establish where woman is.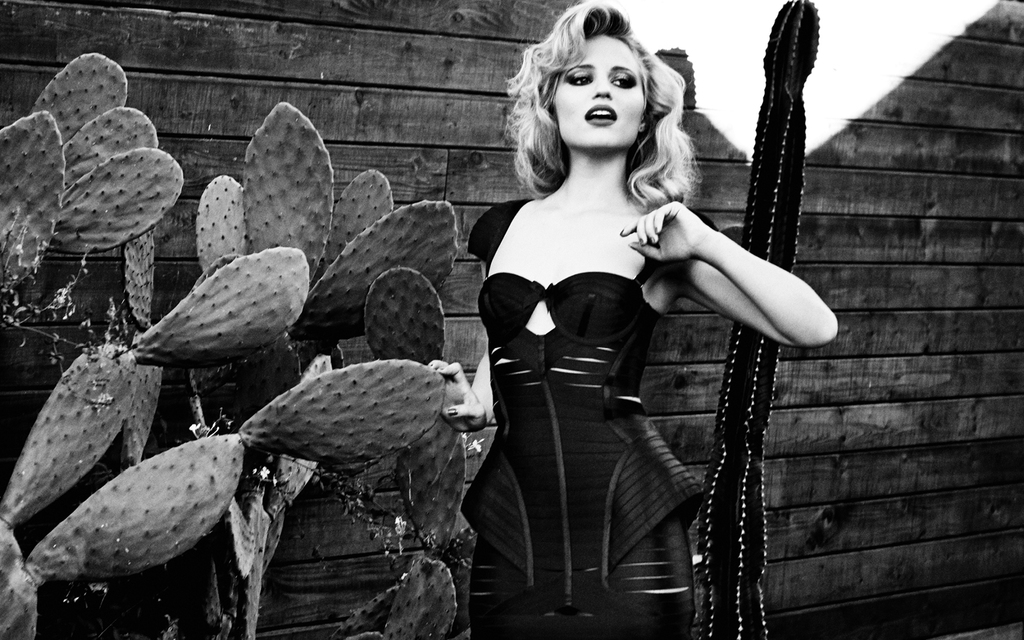
Established at (433, 17, 807, 619).
